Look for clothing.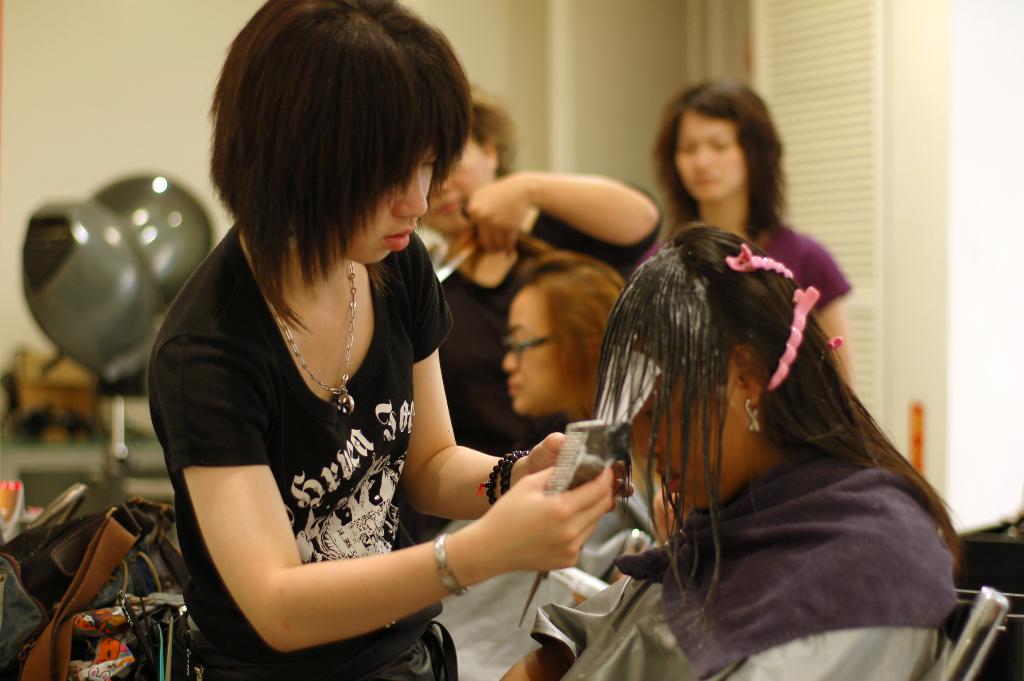
Found: x1=713, y1=626, x2=947, y2=680.
